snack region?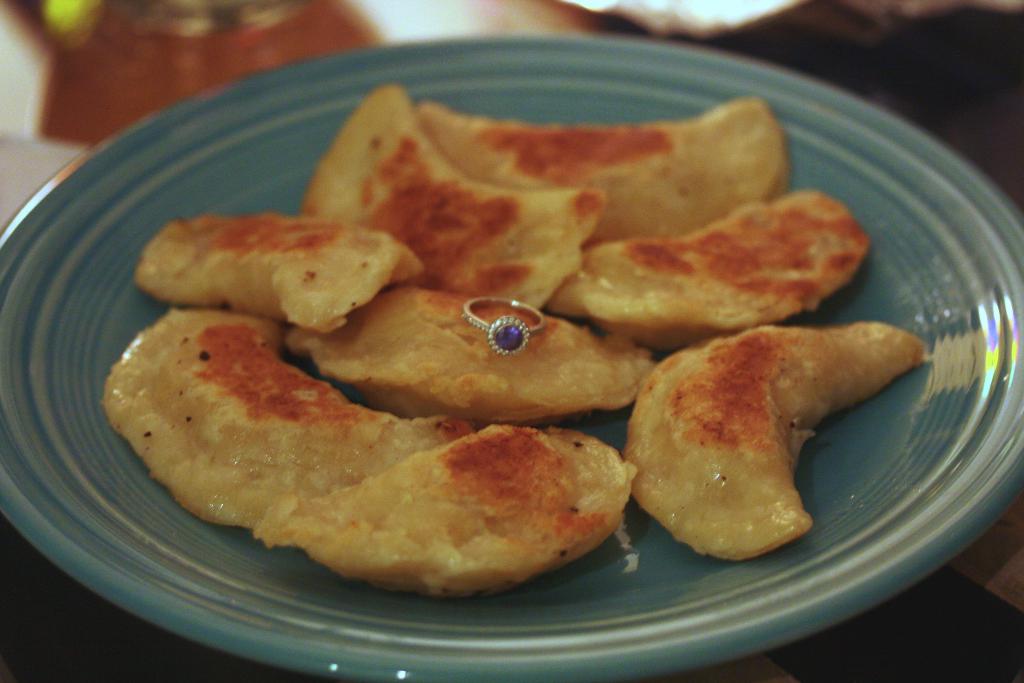
box=[133, 210, 420, 335]
